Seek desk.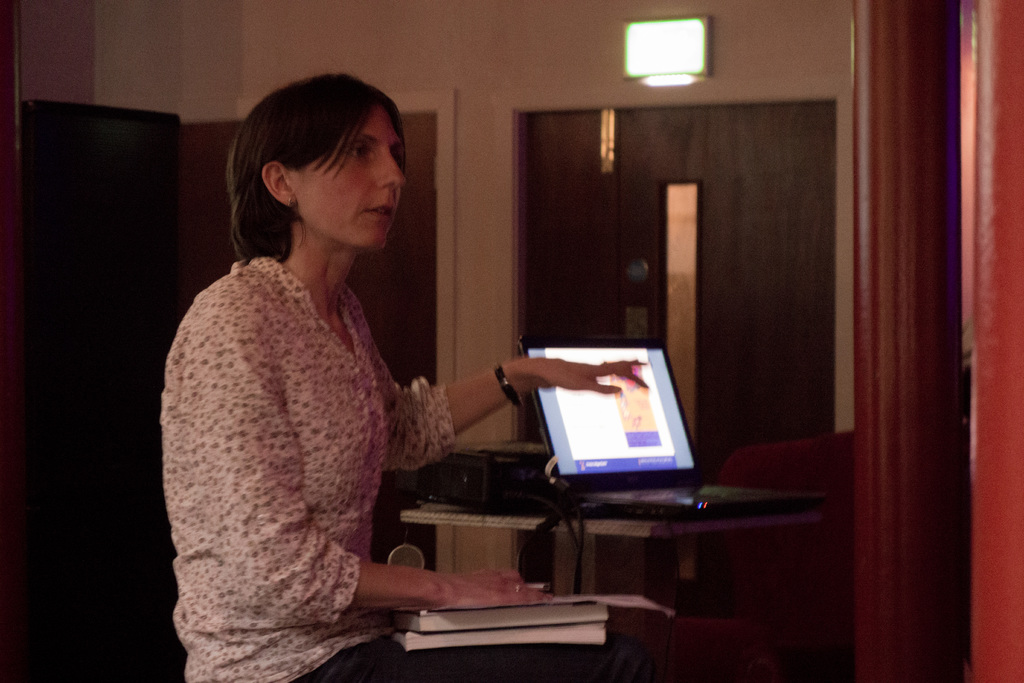
box(403, 501, 821, 682).
